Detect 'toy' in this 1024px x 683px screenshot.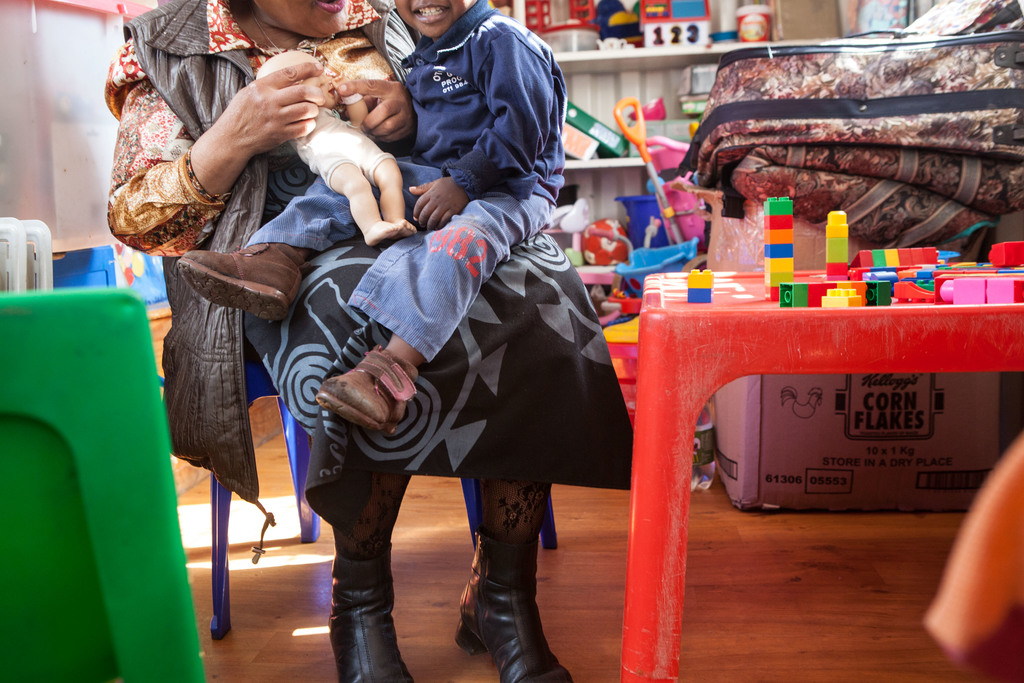
Detection: [x1=685, y1=269, x2=714, y2=285].
